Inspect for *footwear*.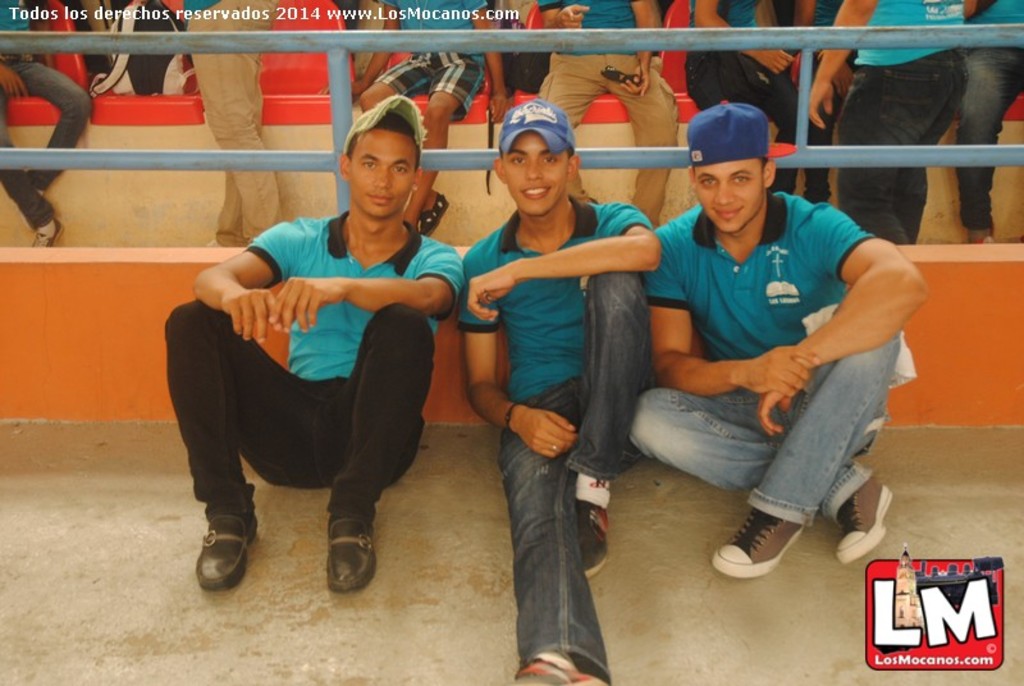
Inspection: region(836, 475, 895, 567).
